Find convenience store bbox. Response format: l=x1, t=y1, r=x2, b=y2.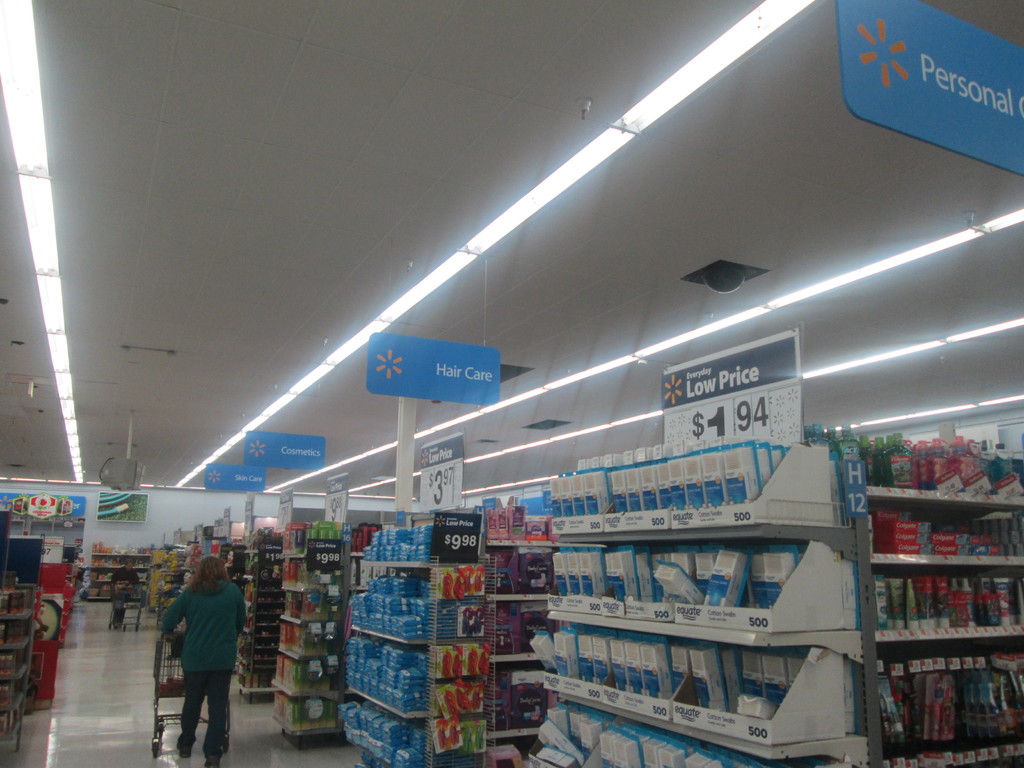
l=0, t=0, r=1023, b=767.
